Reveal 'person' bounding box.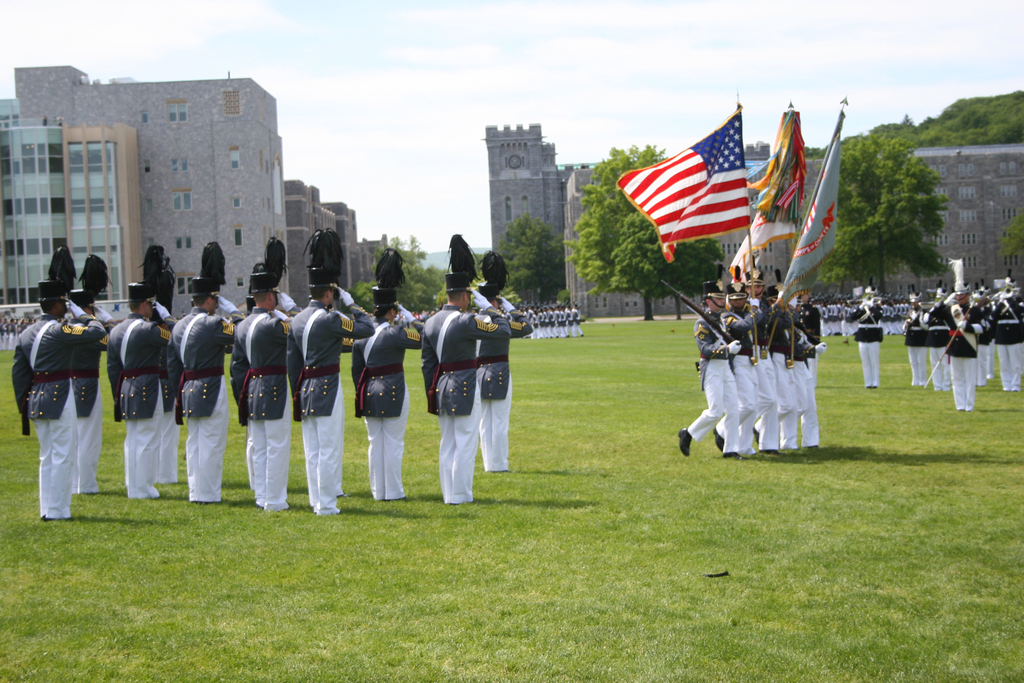
Revealed: BBox(4, 244, 522, 511).
